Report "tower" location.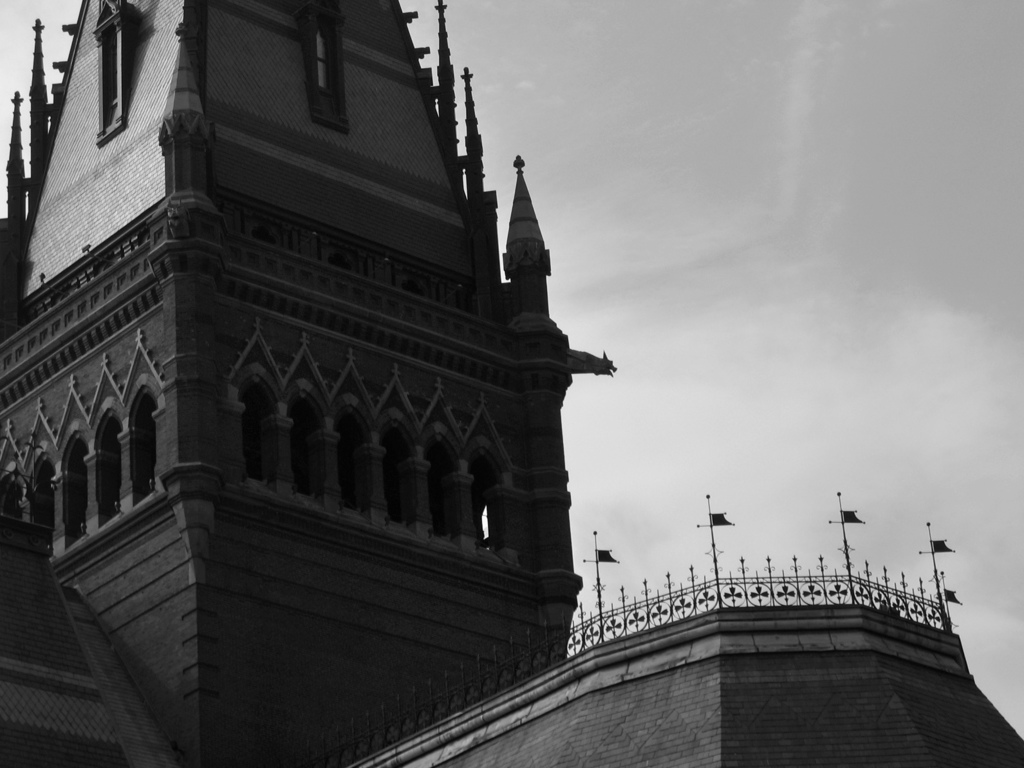
Report: region(0, 1, 613, 766).
